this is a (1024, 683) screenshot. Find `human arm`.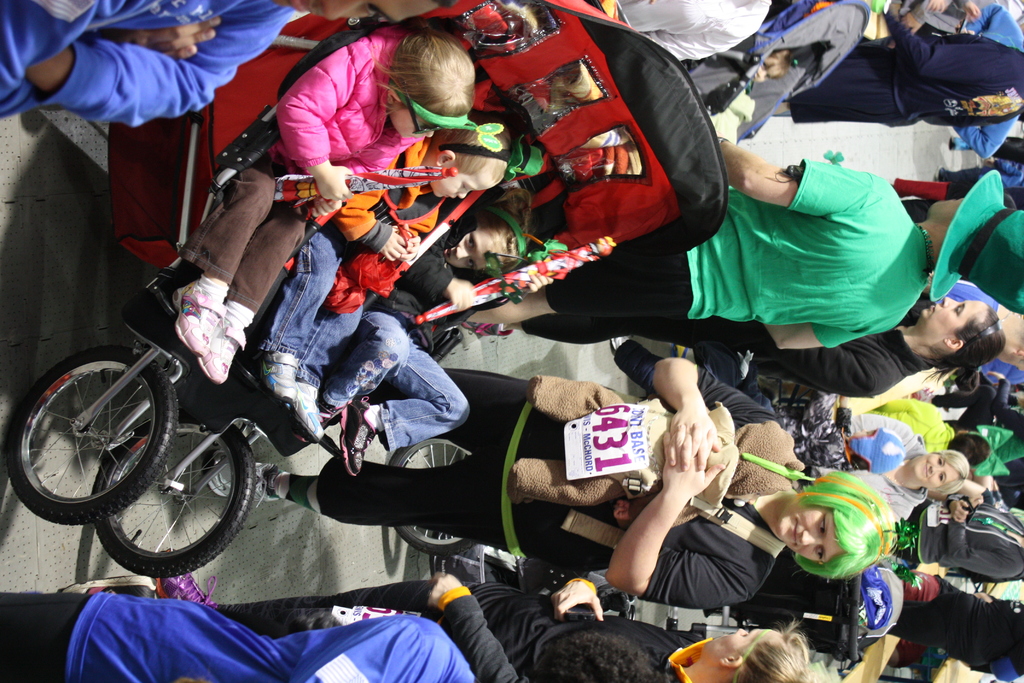
Bounding box: l=873, t=642, r=919, b=670.
